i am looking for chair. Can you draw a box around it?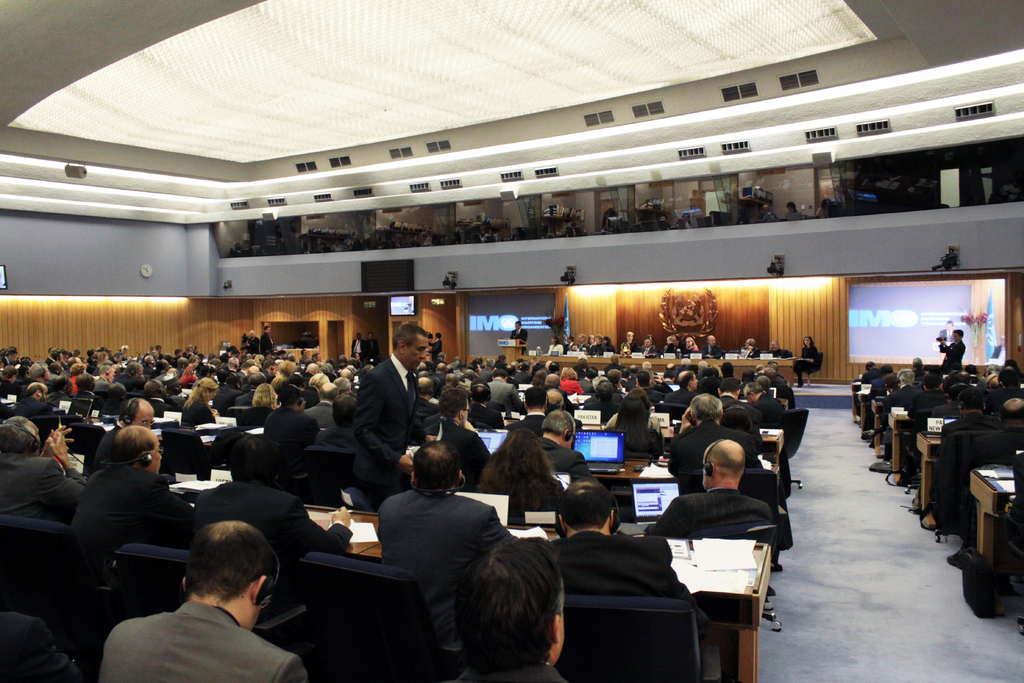
Sure, the bounding box is left=154, top=424, right=209, bottom=487.
